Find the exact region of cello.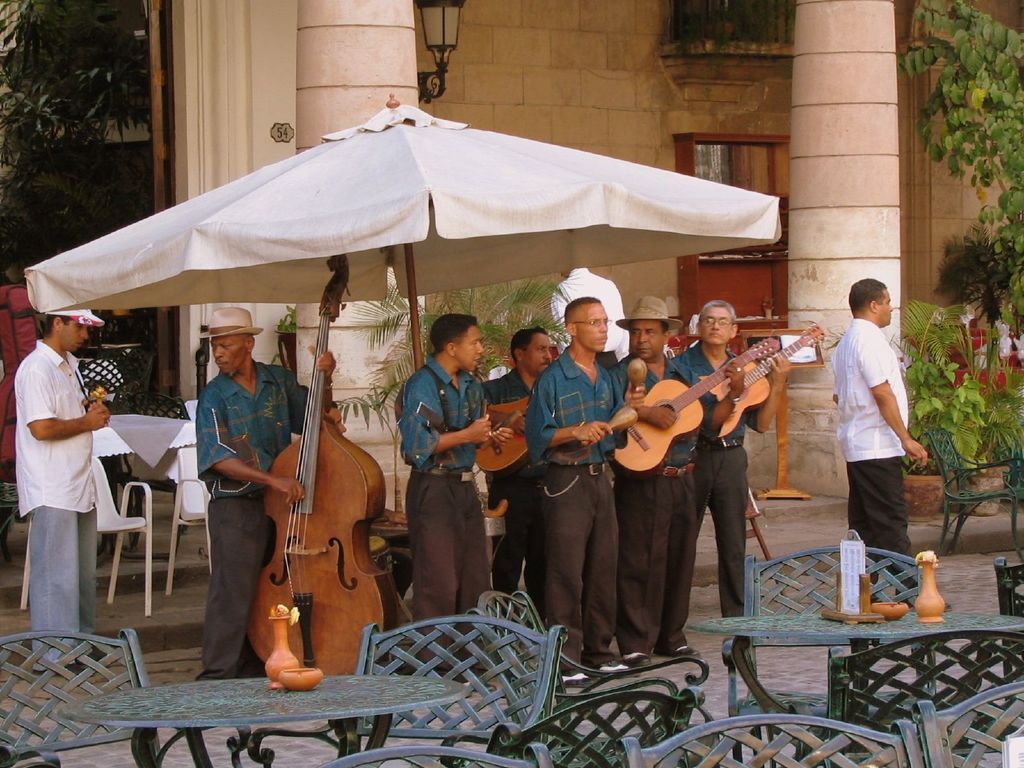
Exact region: locate(248, 255, 401, 675).
